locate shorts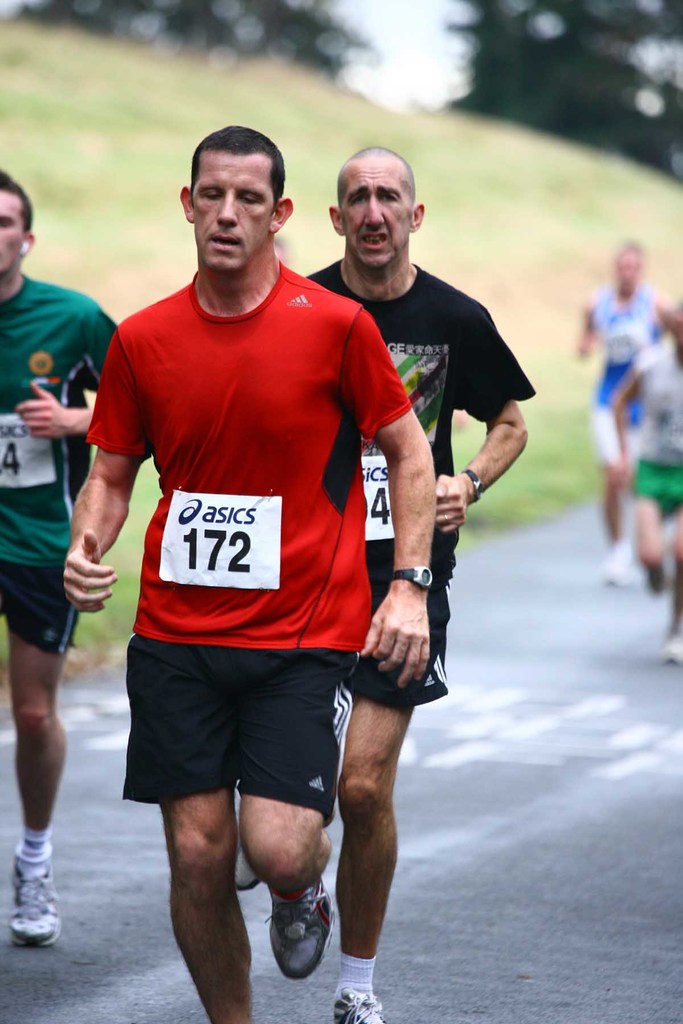
Rect(628, 455, 682, 504)
